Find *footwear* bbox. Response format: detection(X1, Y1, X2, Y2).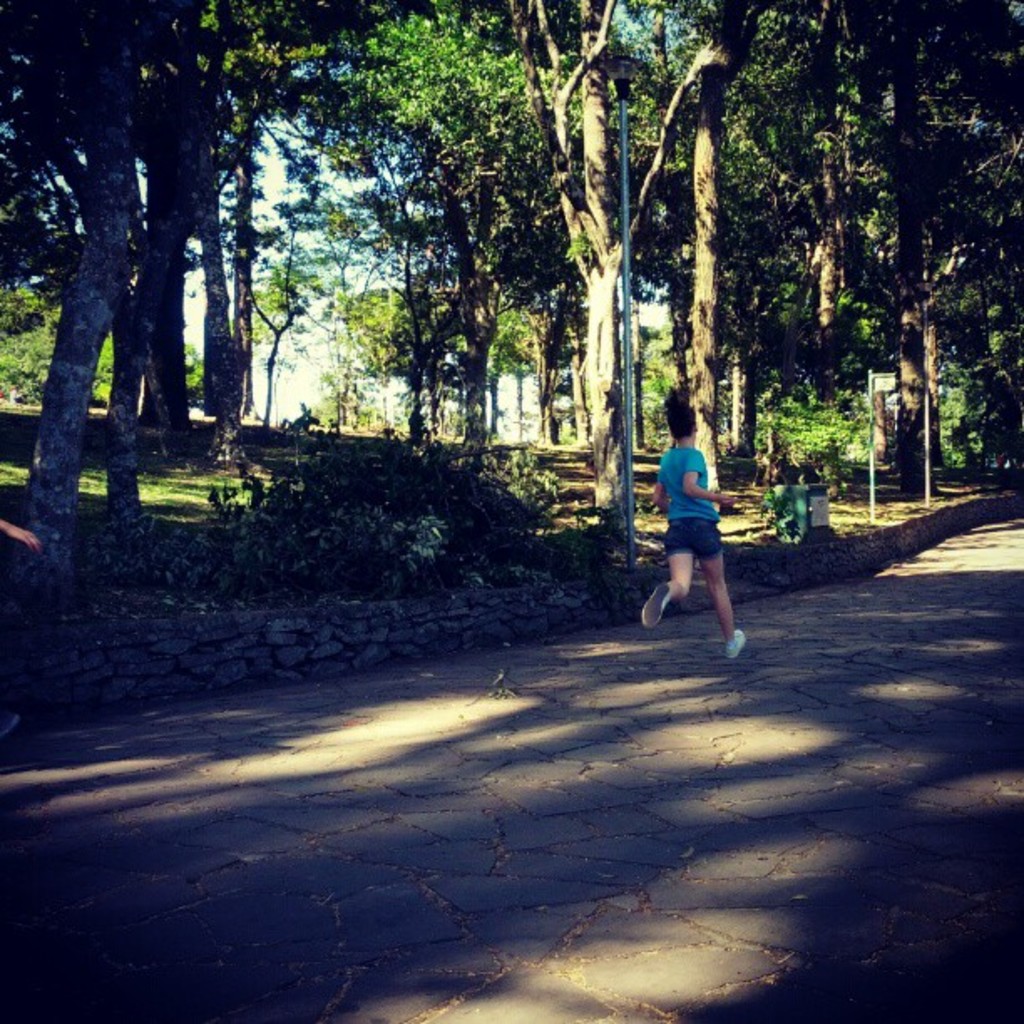
detection(632, 581, 679, 634).
